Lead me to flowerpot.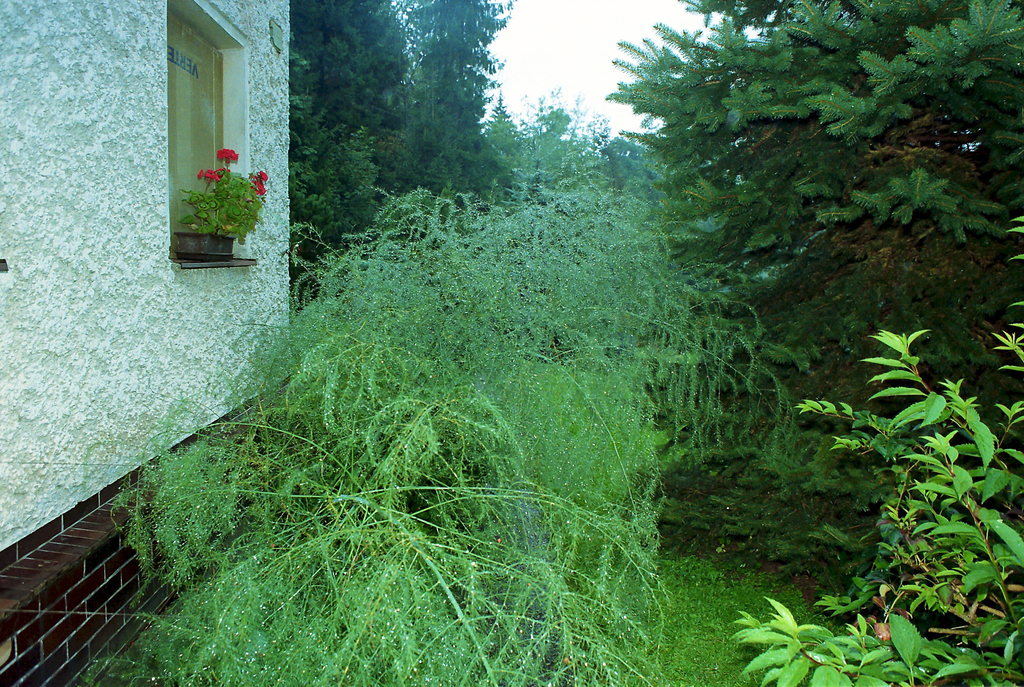
Lead to [162, 132, 264, 271].
